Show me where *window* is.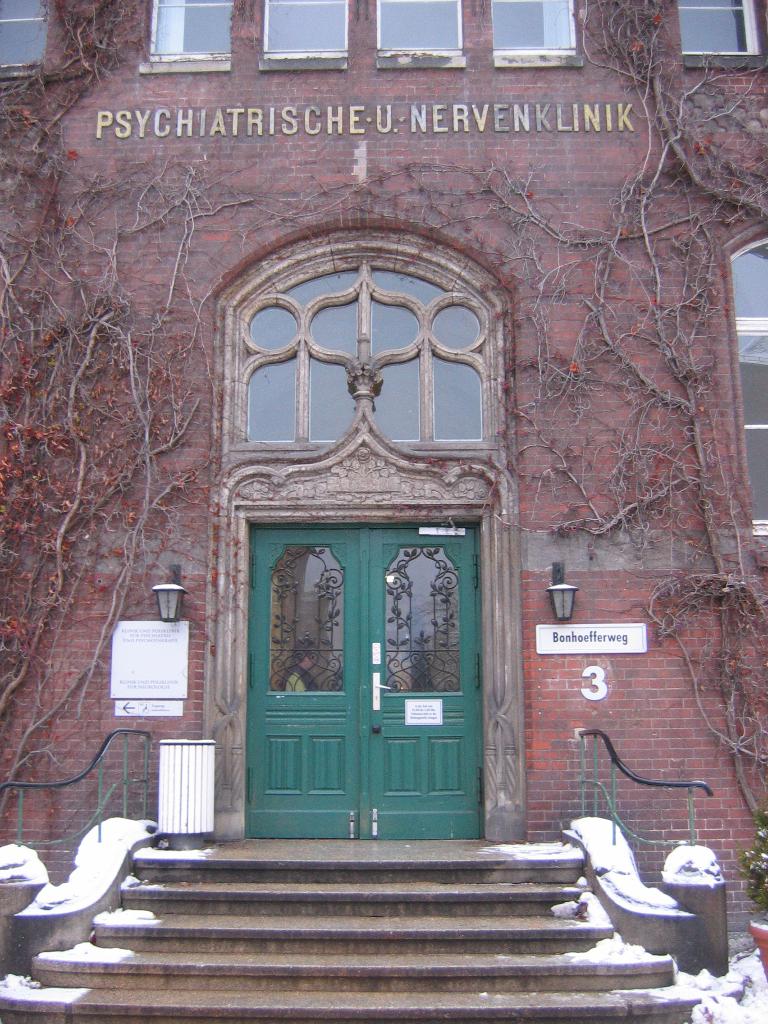
*window* is at x1=667 y1=0 x2=761 y2=63.
